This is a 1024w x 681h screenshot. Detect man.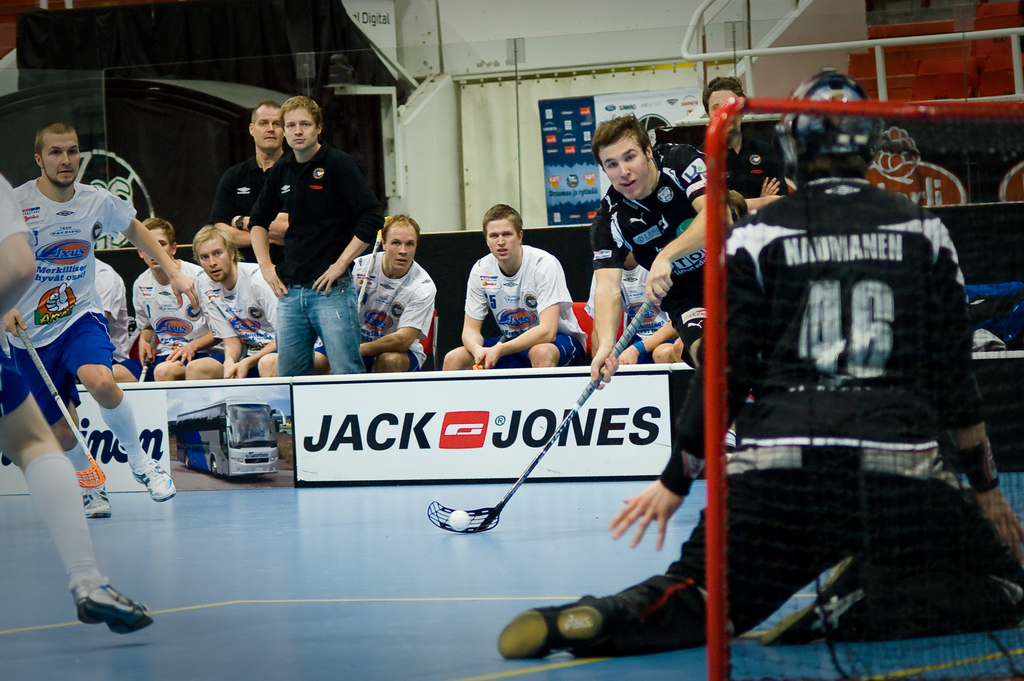
[318,213,441,376].
